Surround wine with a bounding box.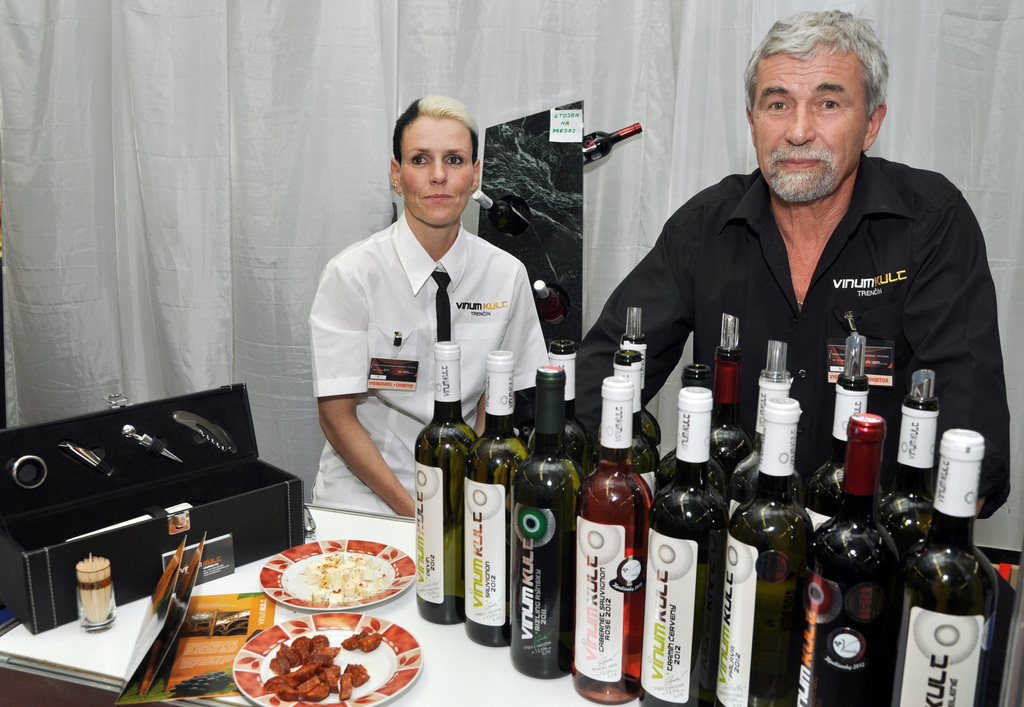
left=585, top=350, right=656, bottom=494.
